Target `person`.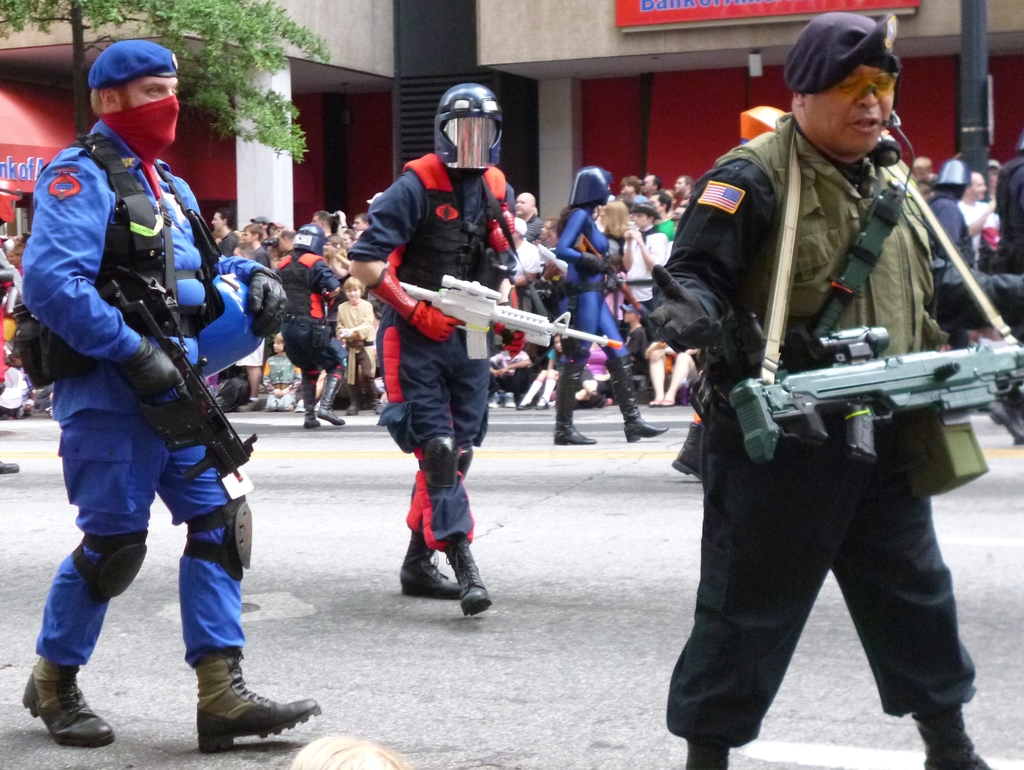
Target region: region(20, 38, 319, 753).
